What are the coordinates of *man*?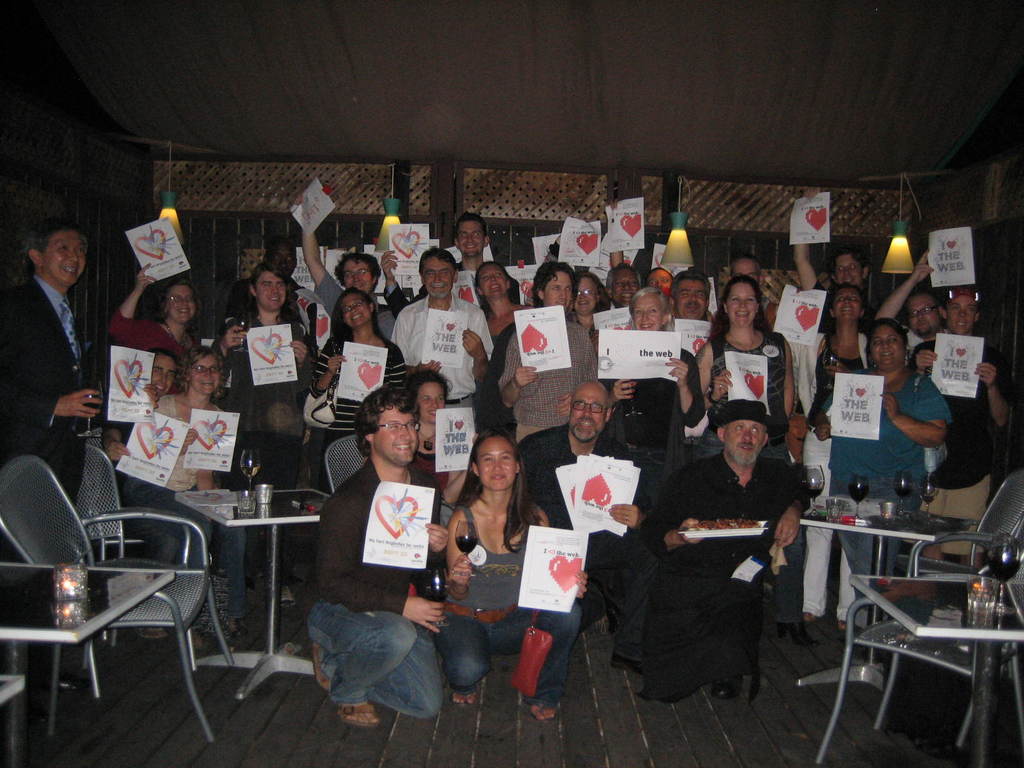
box=[494, 264, 600, 439].
